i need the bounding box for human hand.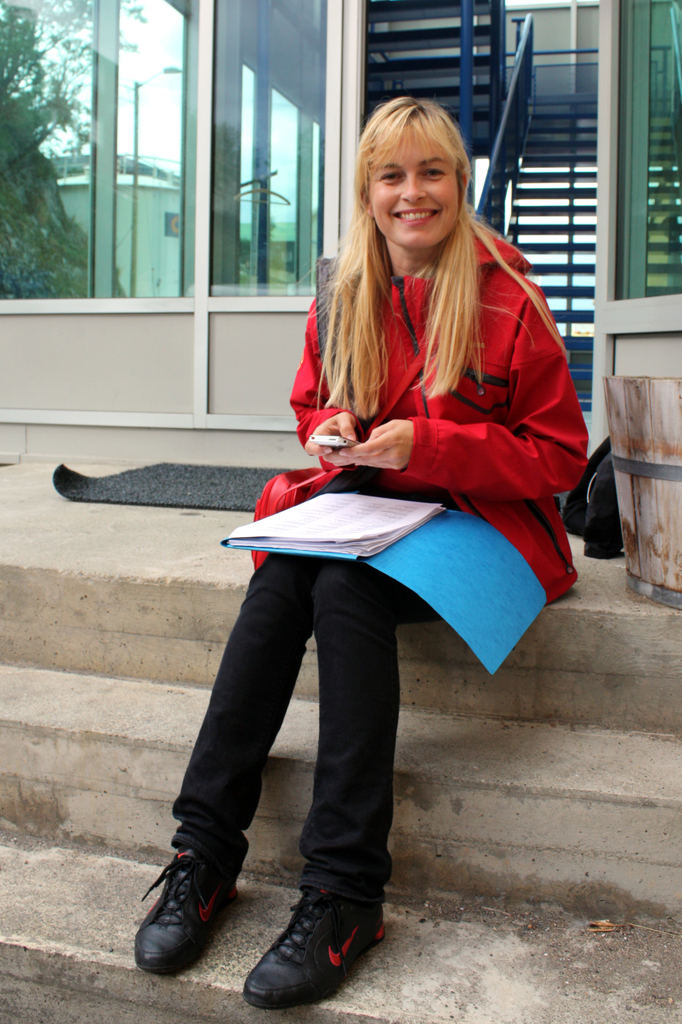
Here it is: x1=349 y1=408 x2=435 y2=472.
